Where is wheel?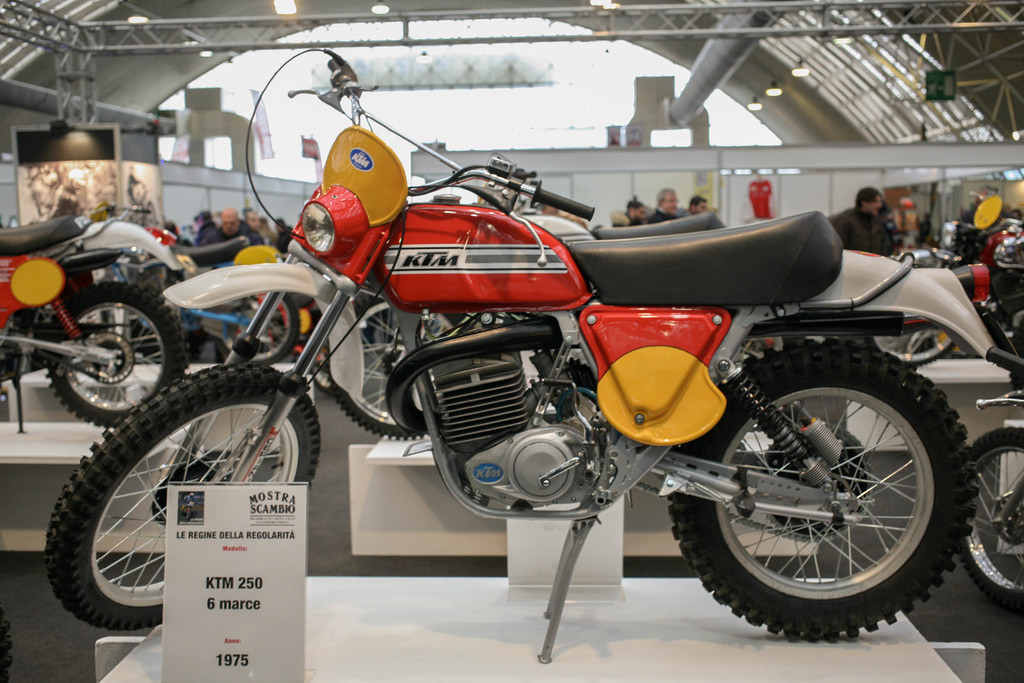
<region>308, 292, 486, 444</region>.
